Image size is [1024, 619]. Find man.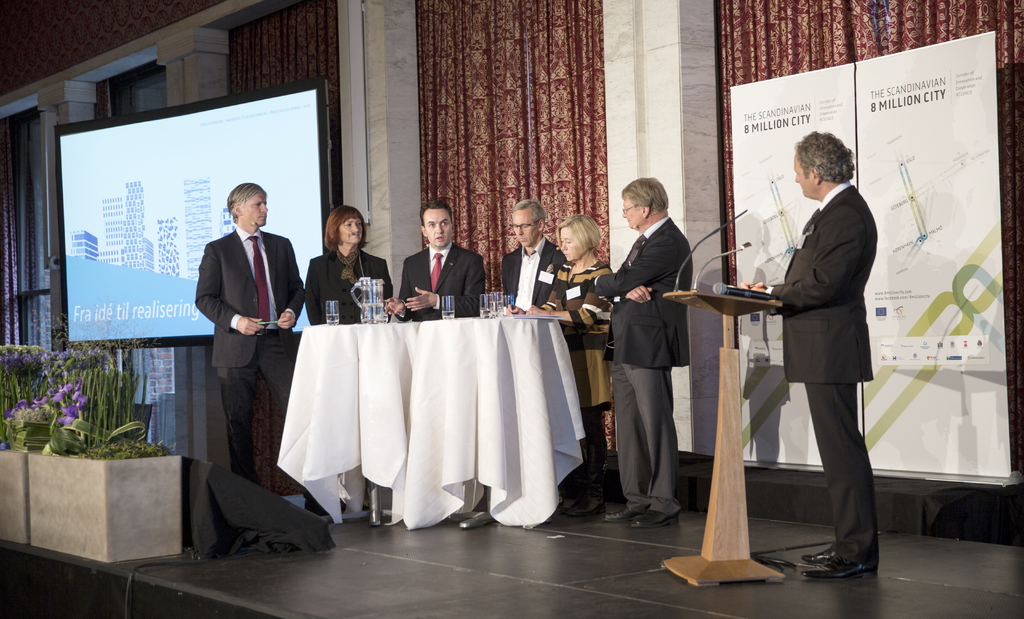
left=380, top=202, right=488, bottom=318.
